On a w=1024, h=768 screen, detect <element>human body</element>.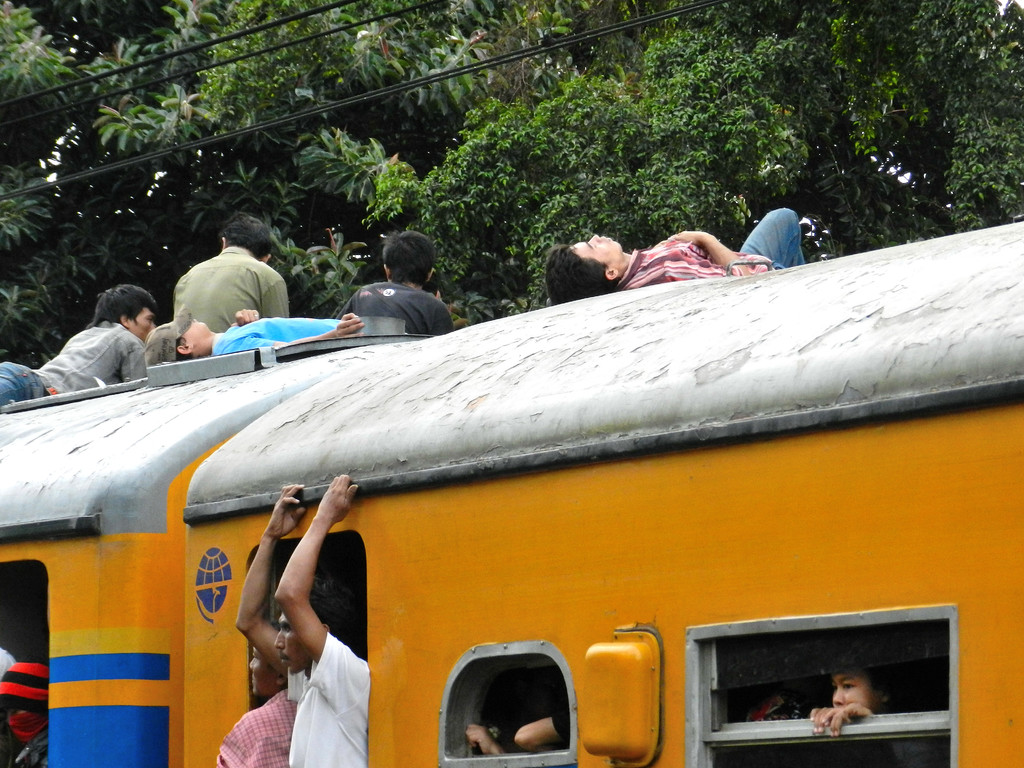
{"left": 220, "top": 687, "right": 300, "bottom": 767}.
